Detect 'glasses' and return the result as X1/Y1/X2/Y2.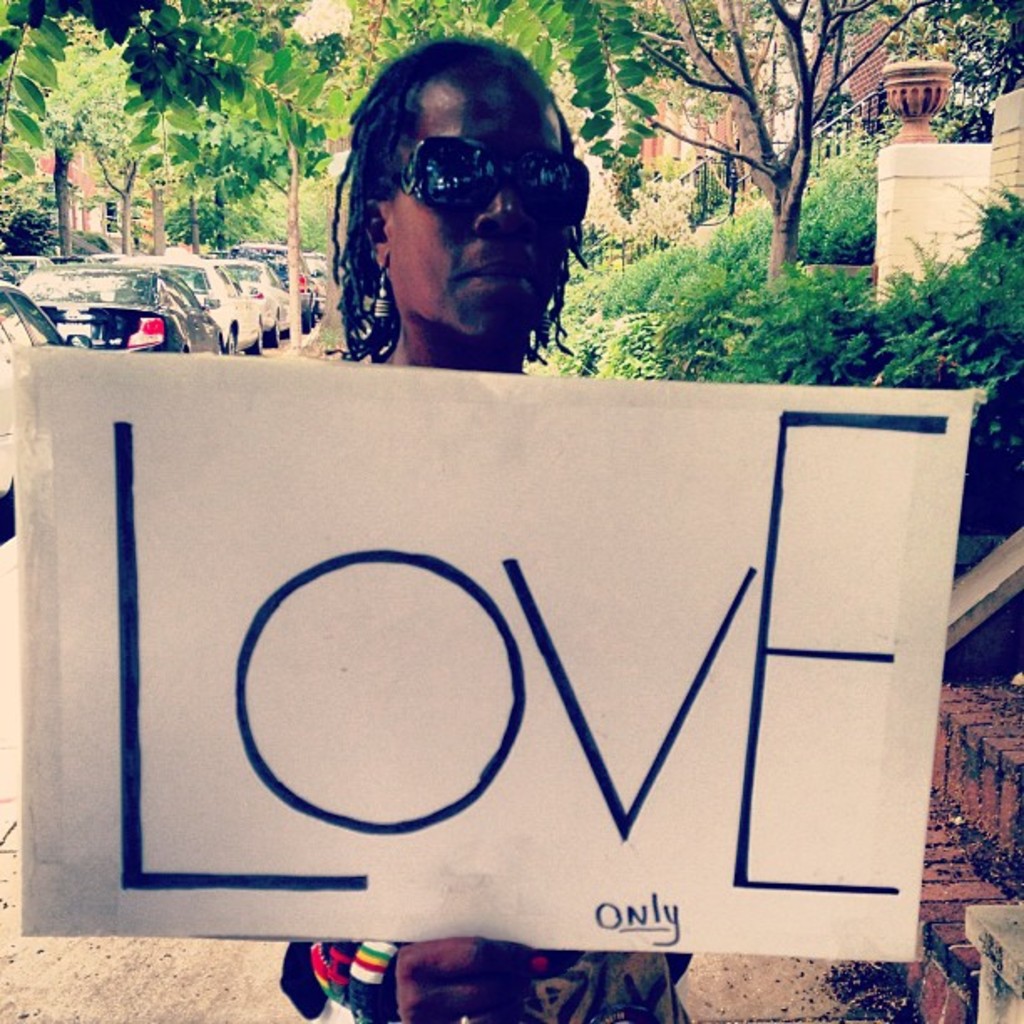
398/139/584/219.
